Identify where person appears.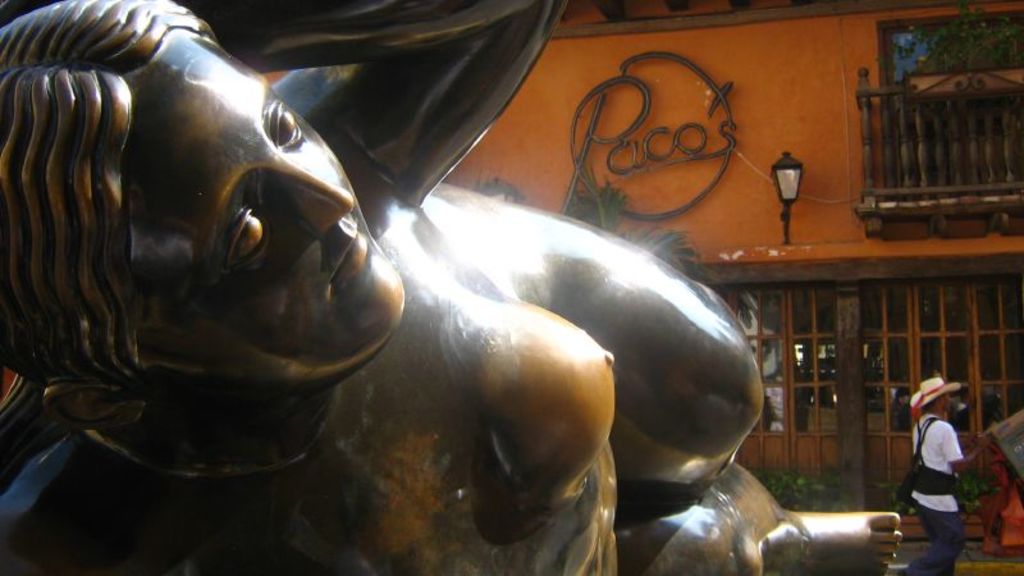
Appears at 906, 374, 975, 575.
